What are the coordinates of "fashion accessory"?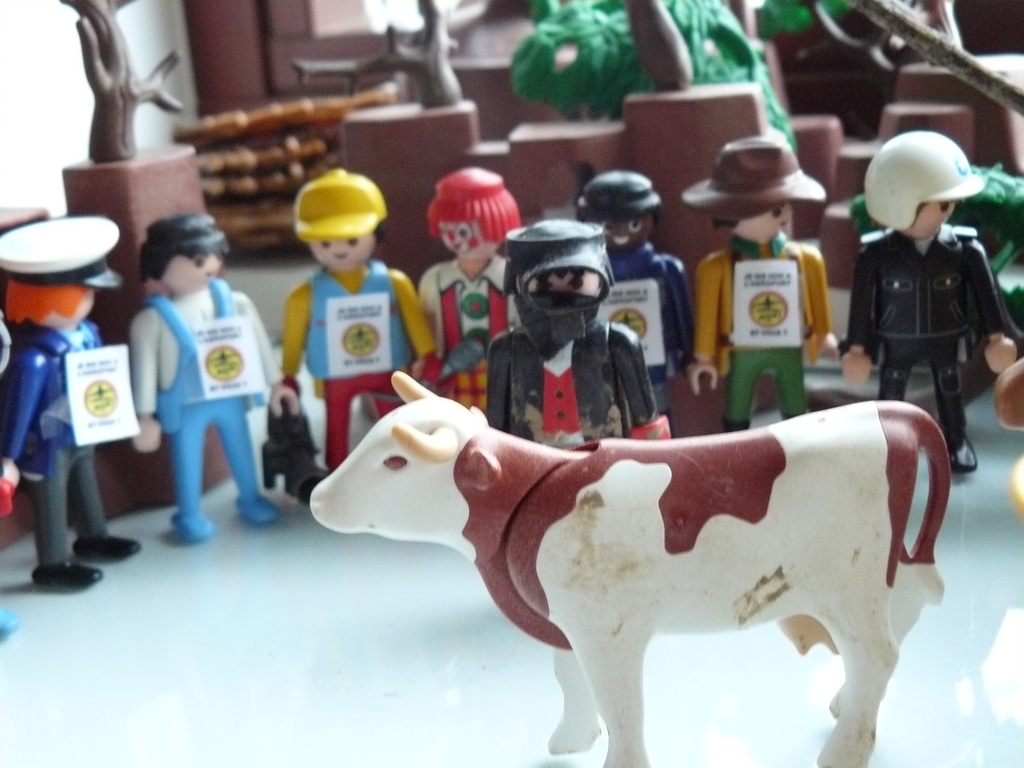
bbox(171, 507, 214, 542).
